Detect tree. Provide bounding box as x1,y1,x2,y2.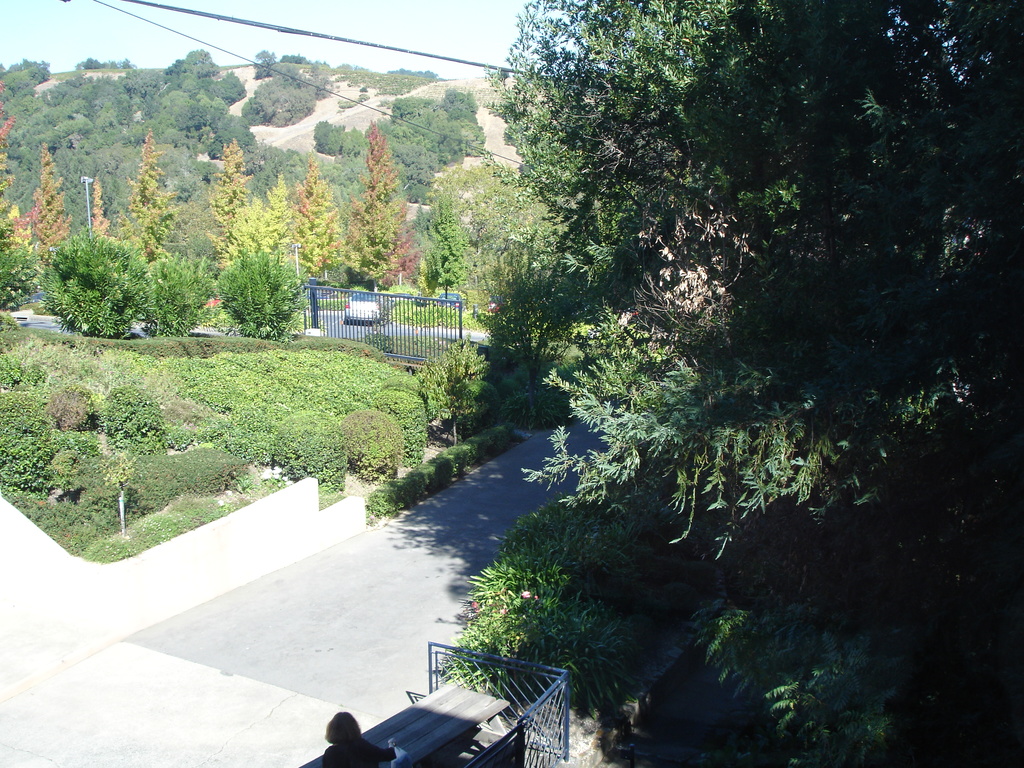
244,189,271,262.
